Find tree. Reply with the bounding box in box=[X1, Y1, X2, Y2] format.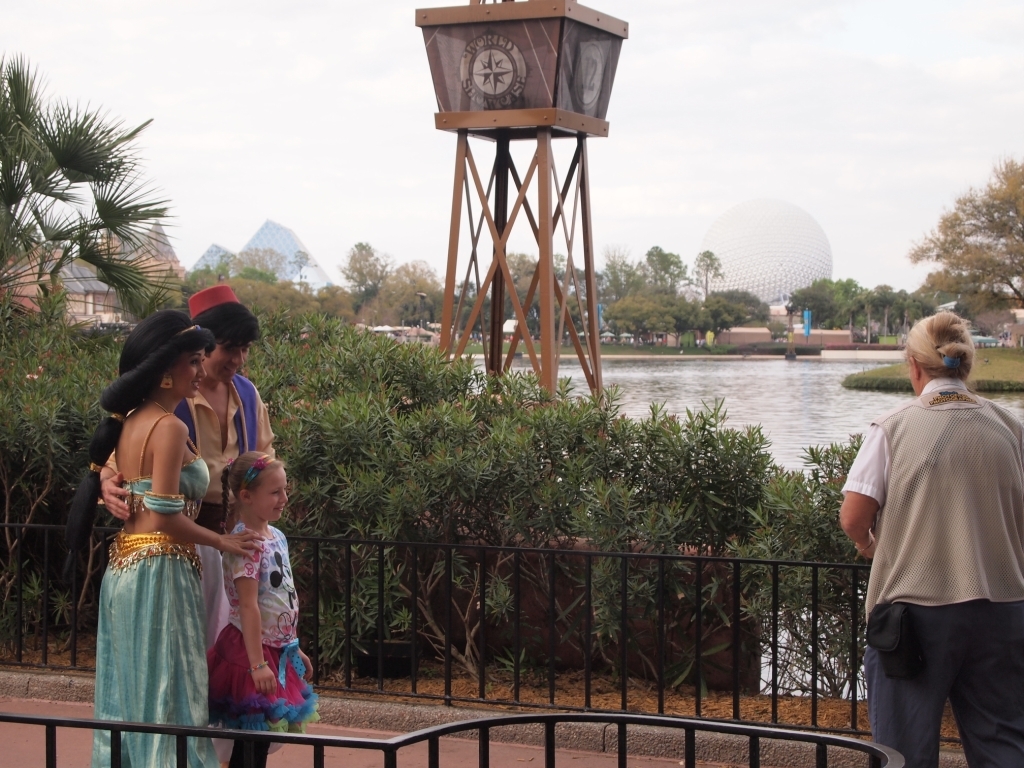
box=[913, 152, 1023, 311].
